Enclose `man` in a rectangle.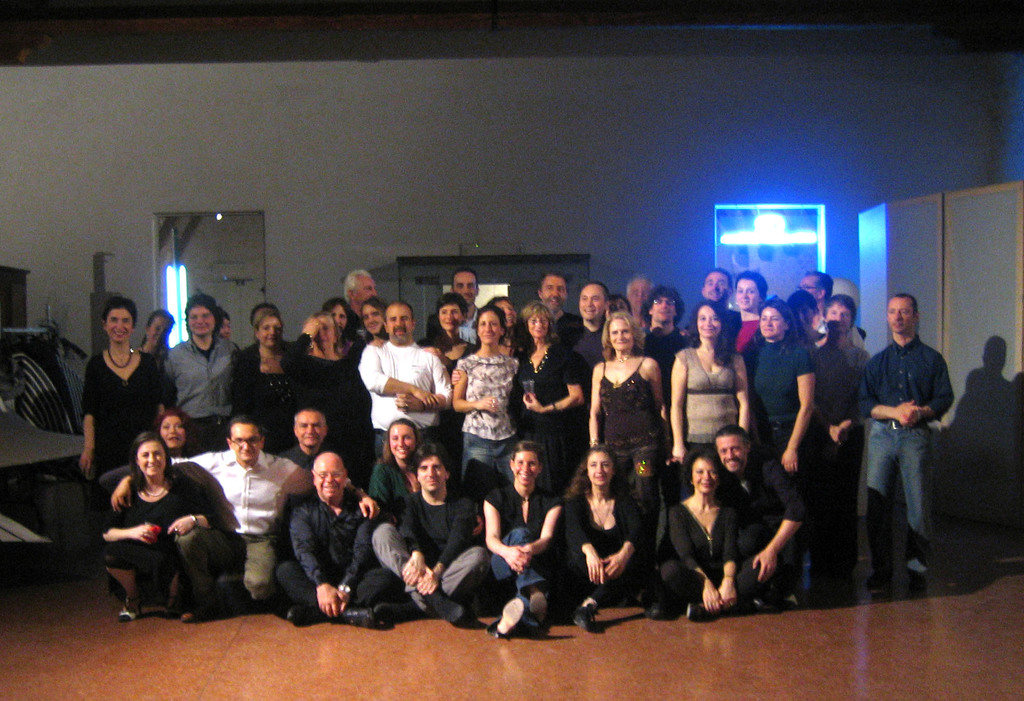
(left=848, top=286, right=952, bottom=603).
